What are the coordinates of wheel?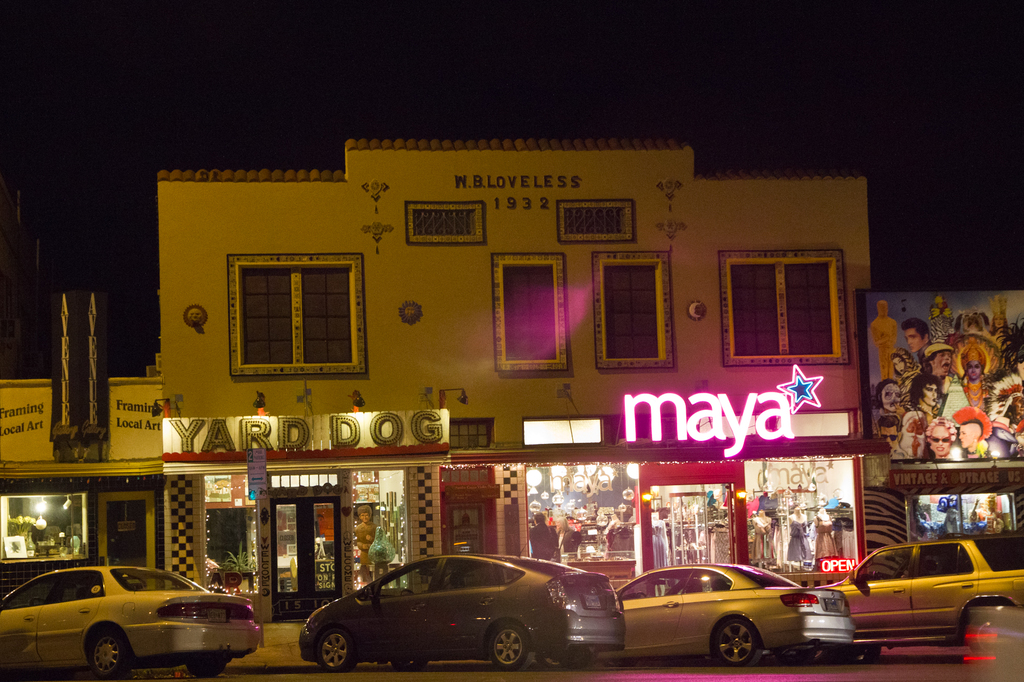
left=314, top=627, right=356, bottom=679.
